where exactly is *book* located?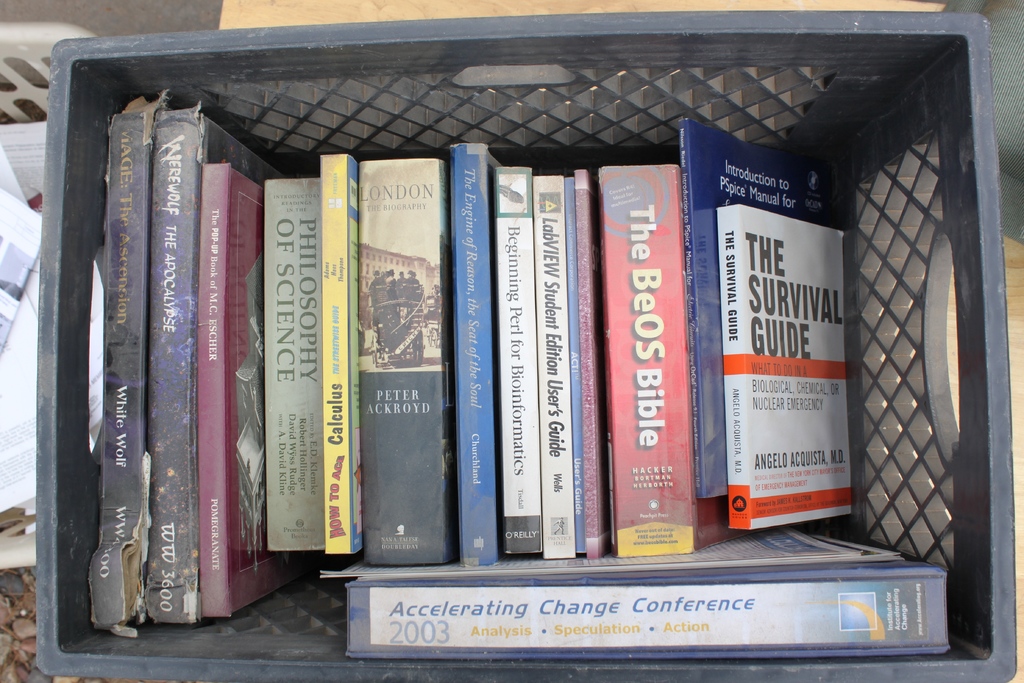
Its bounding box is (147, 98, 279, 626).
